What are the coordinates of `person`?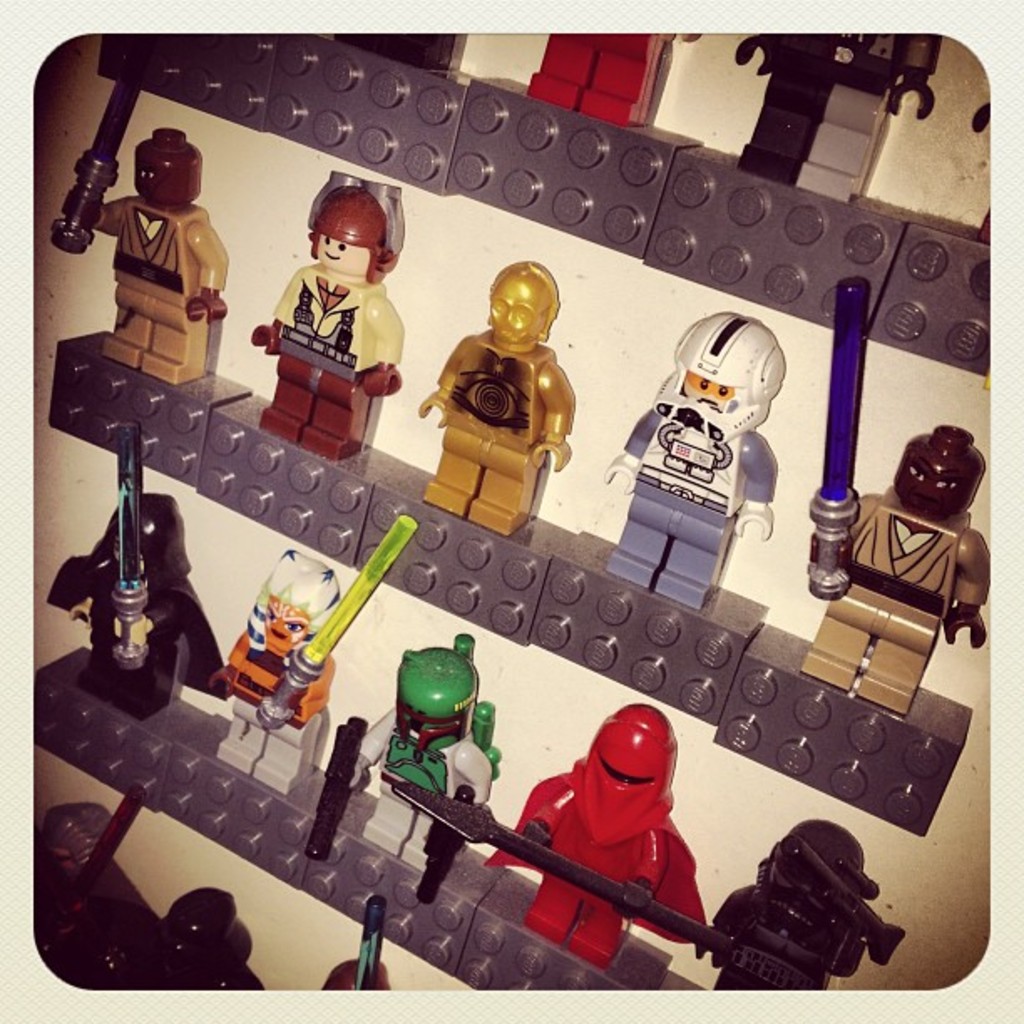
810, 428, 986, 714.
